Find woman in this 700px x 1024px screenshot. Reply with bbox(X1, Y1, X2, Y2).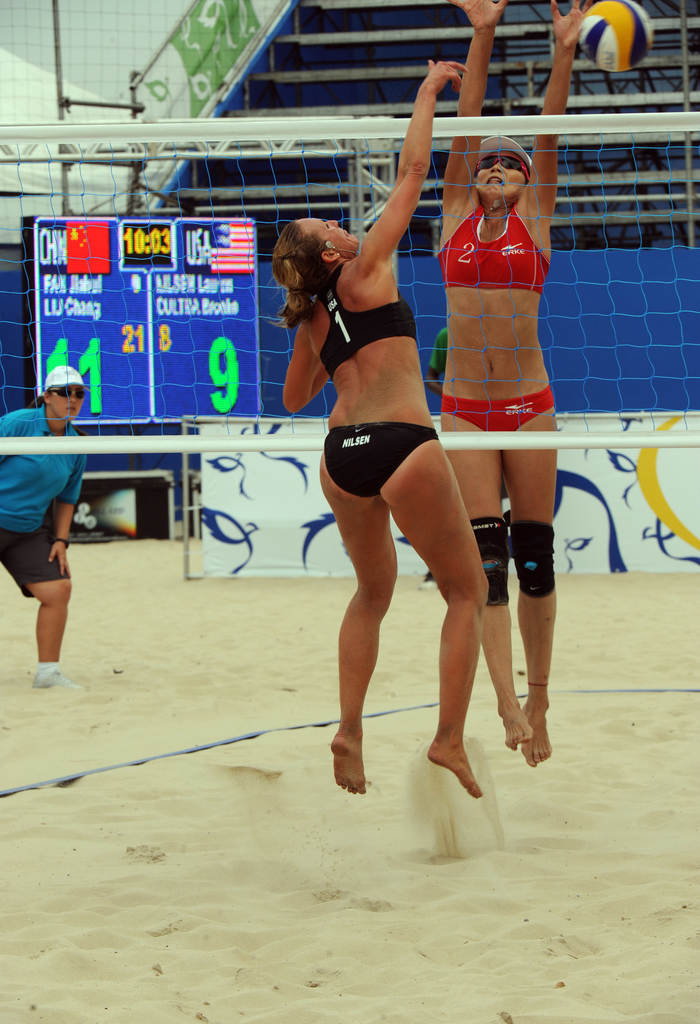
bbox(303, 123, 533, 803).
